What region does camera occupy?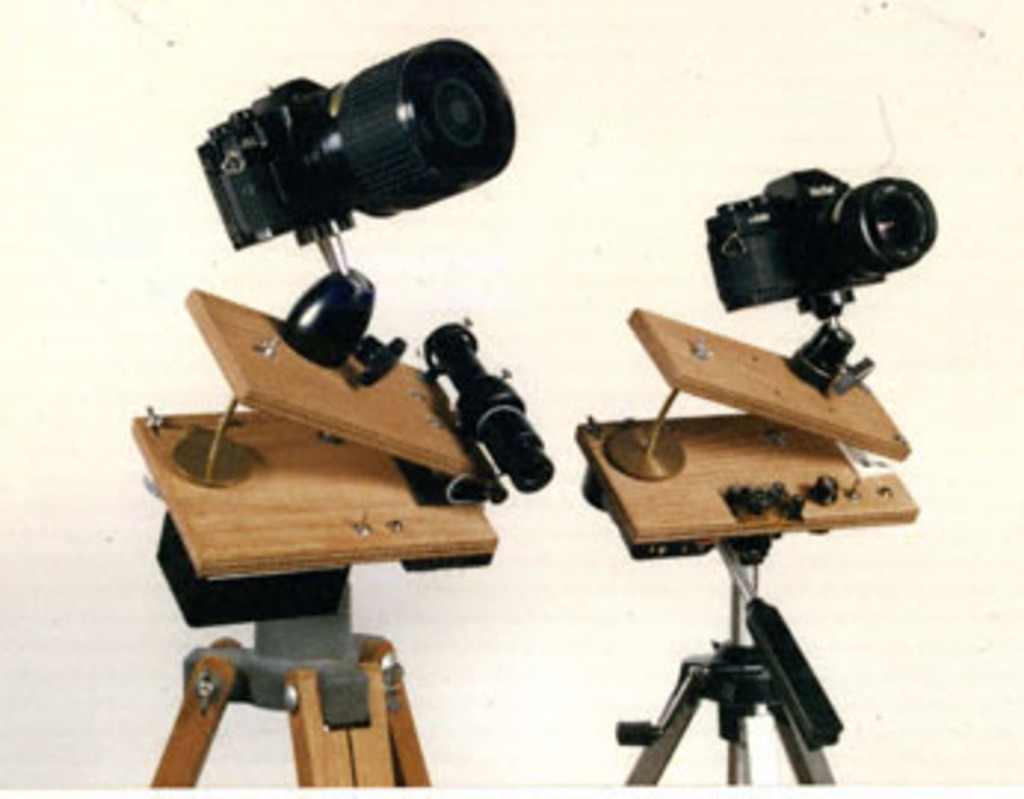
detection(701, 160, 938, 326).
